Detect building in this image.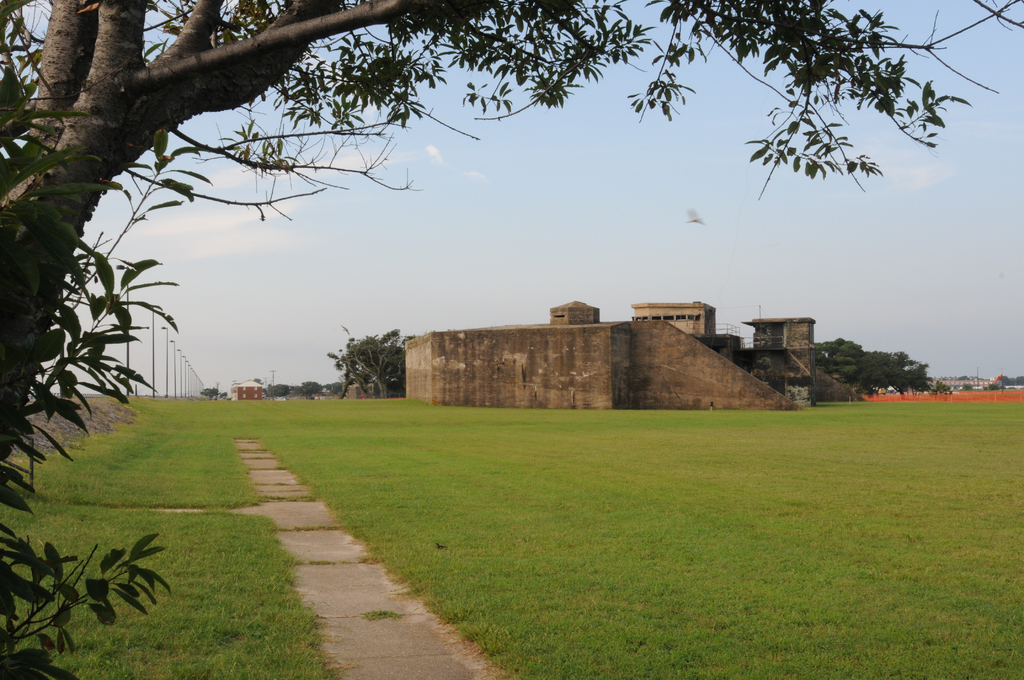
Detection: select_region(626, 296, 714, 341).
